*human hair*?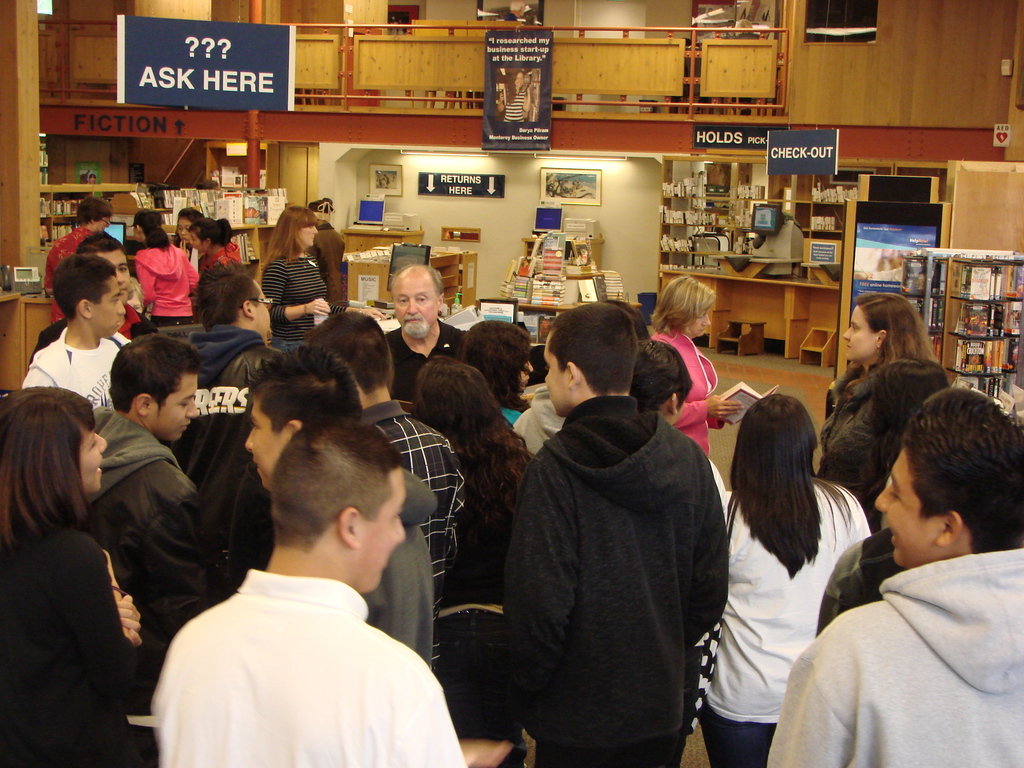
648,277,721,339
